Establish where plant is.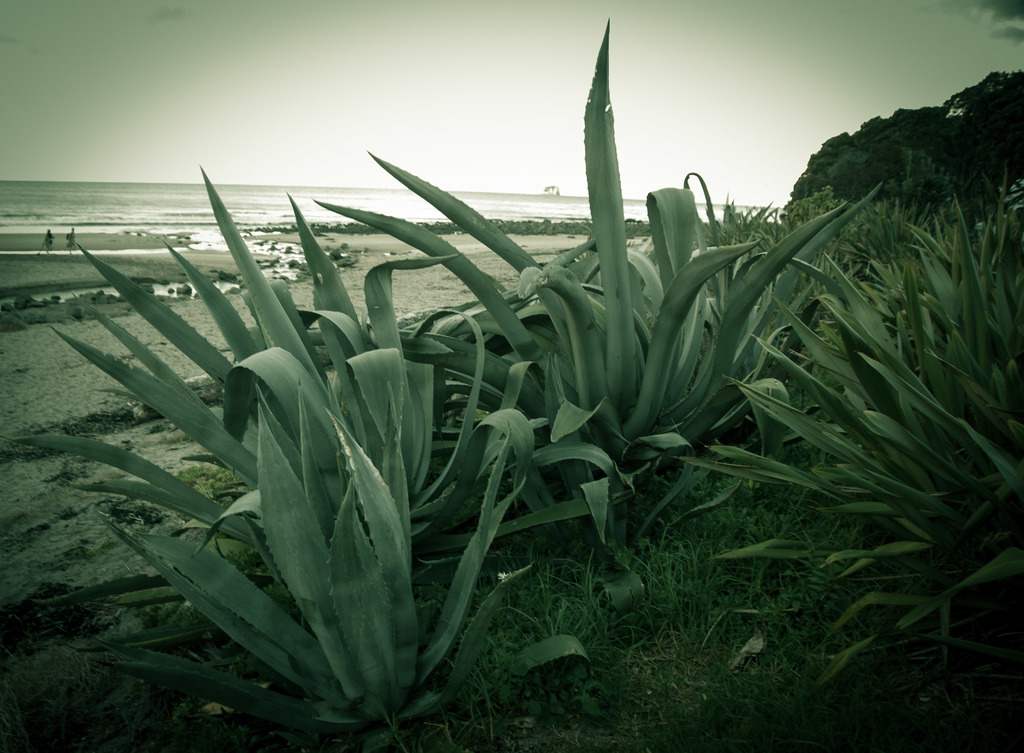
Established at box=[298, 13, 884, 565].
